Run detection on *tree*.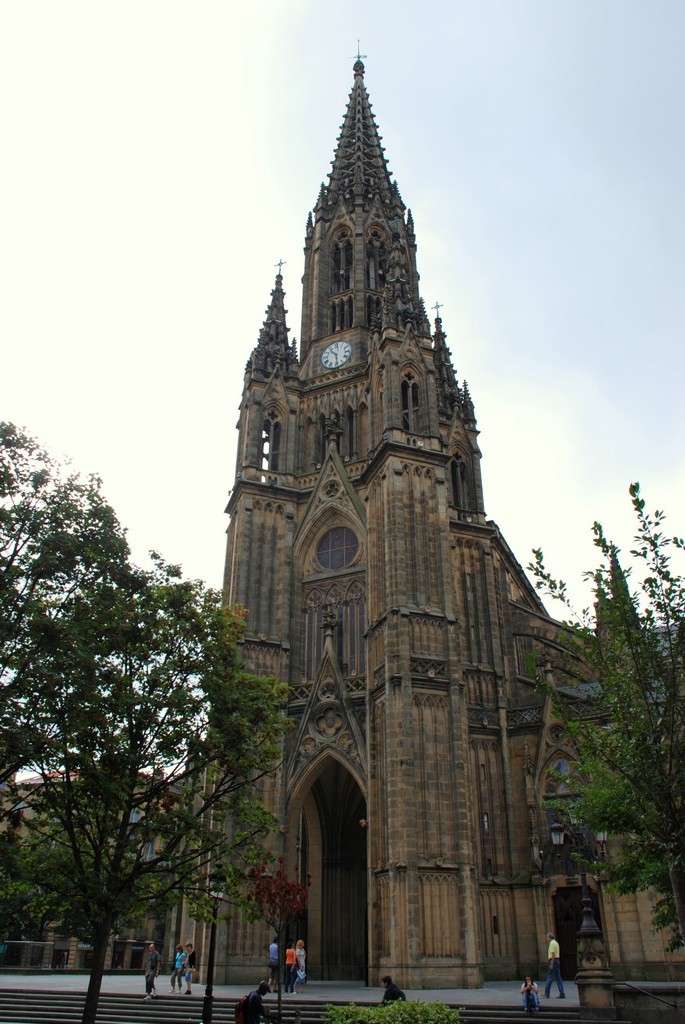
Result: Rect(500, 466, 684, 966).
